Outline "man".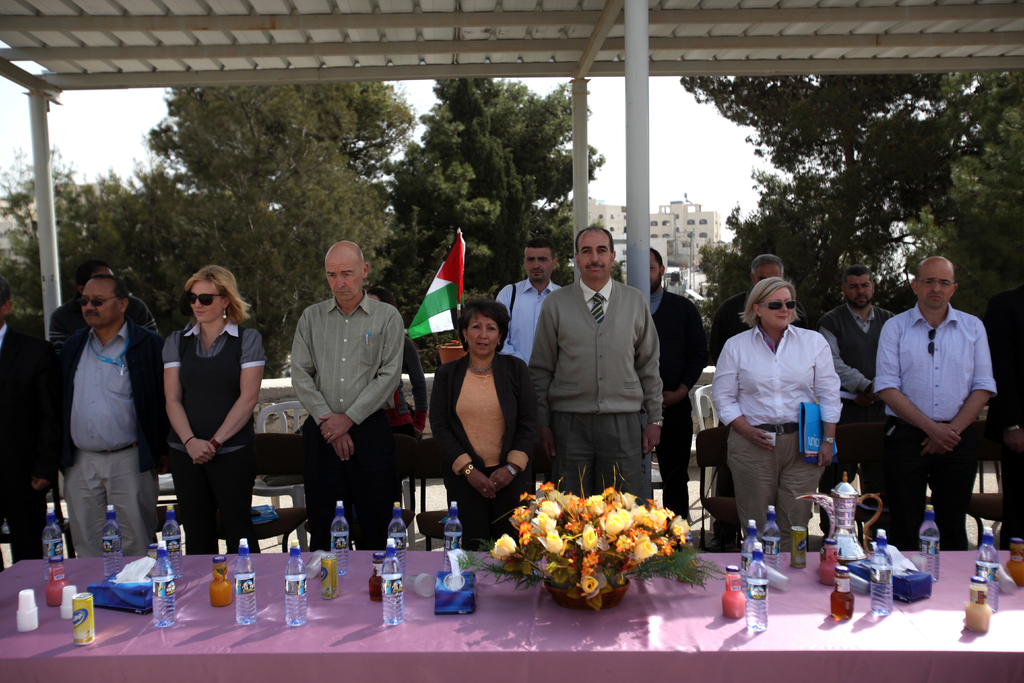
Outline: [x1=701, y1=250, x2=798, y2=531].
